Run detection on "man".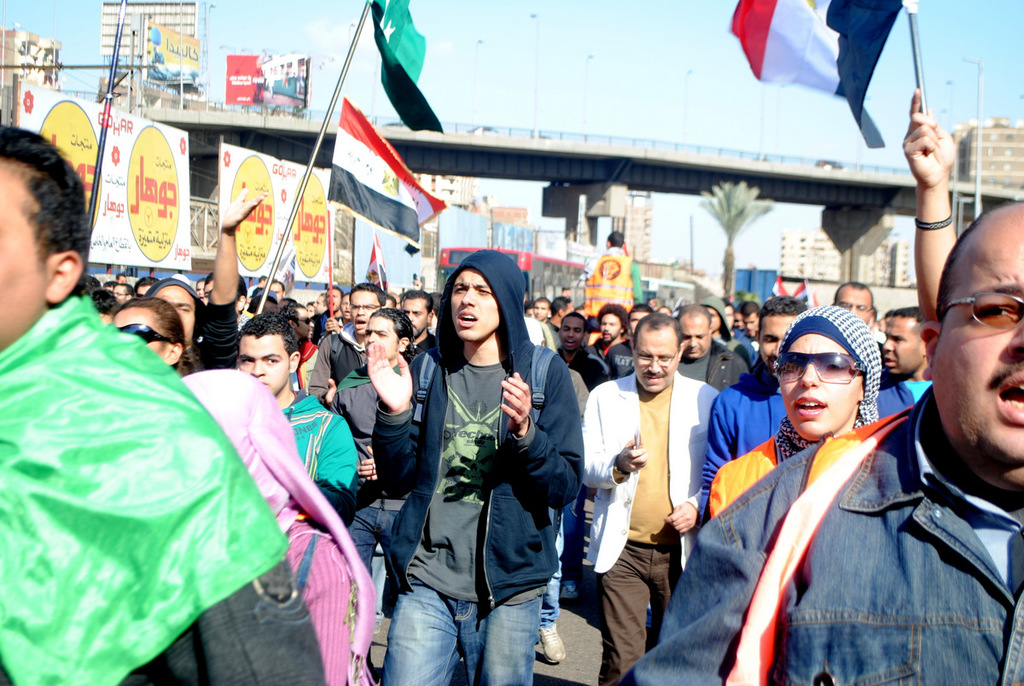
Result: bbox=[154, 184, 255, 370].
